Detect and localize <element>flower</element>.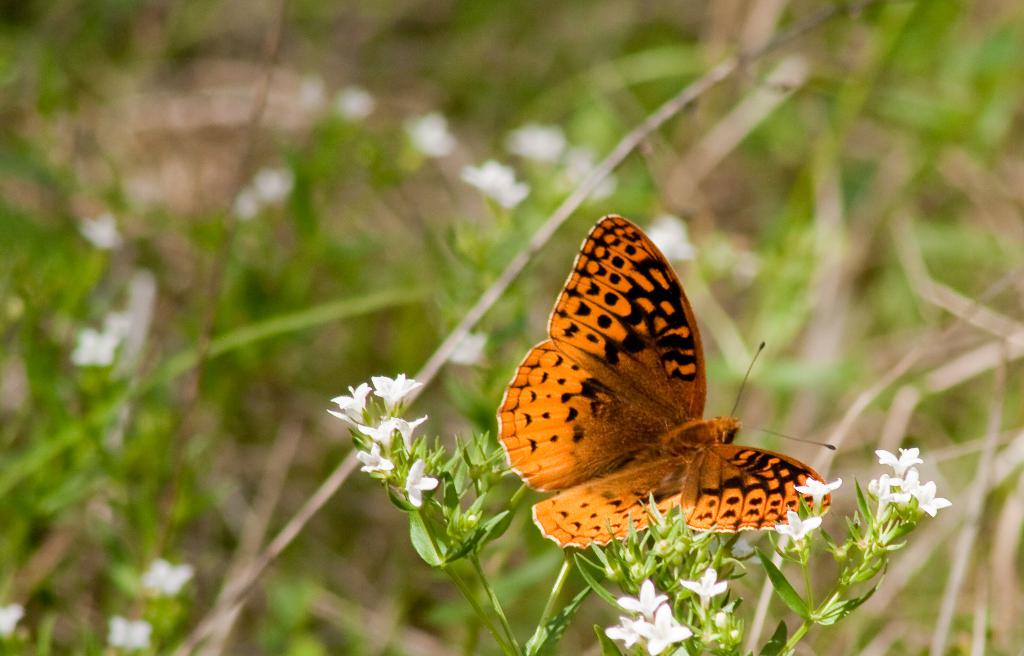
Localized at x1=607, y1=619, x2=639, y2=648.
